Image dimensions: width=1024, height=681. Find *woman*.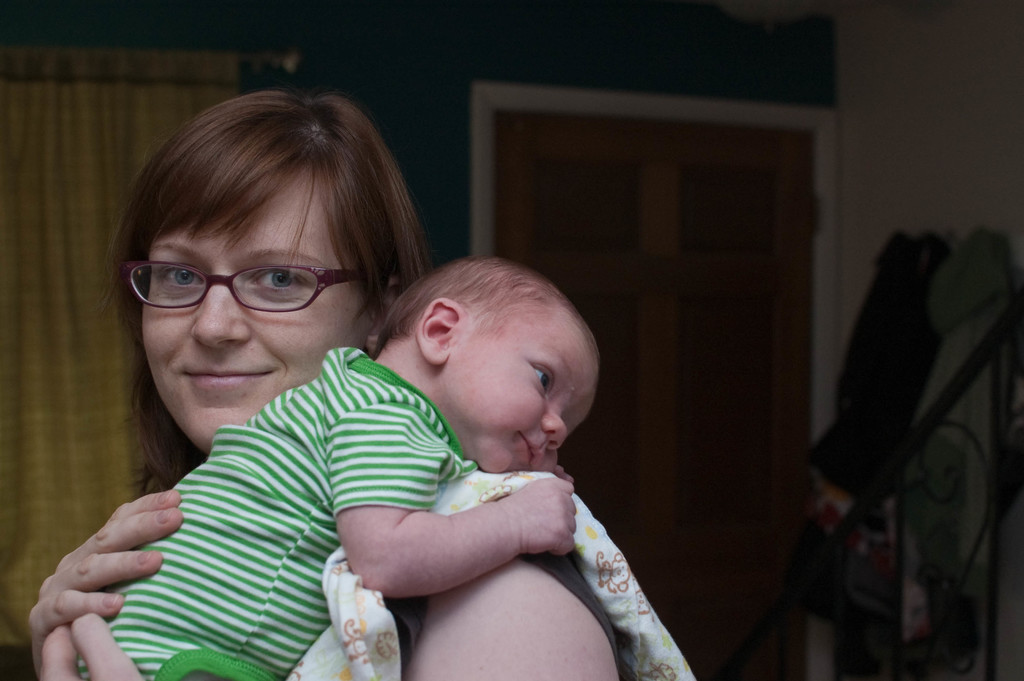
box(41, 106, 733, 680).
